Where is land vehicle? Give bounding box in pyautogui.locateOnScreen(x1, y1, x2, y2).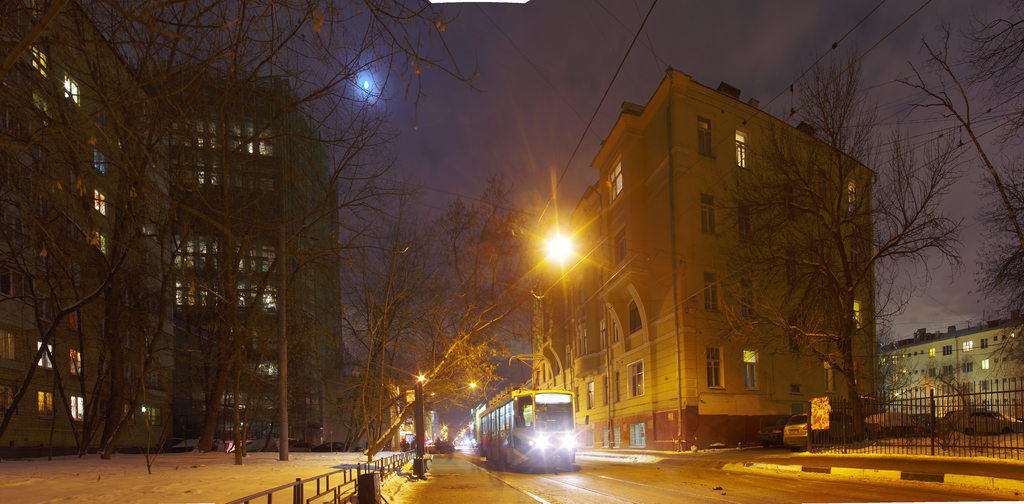
pyautogui.locateOnScreen(467, 391, 583, 464).
